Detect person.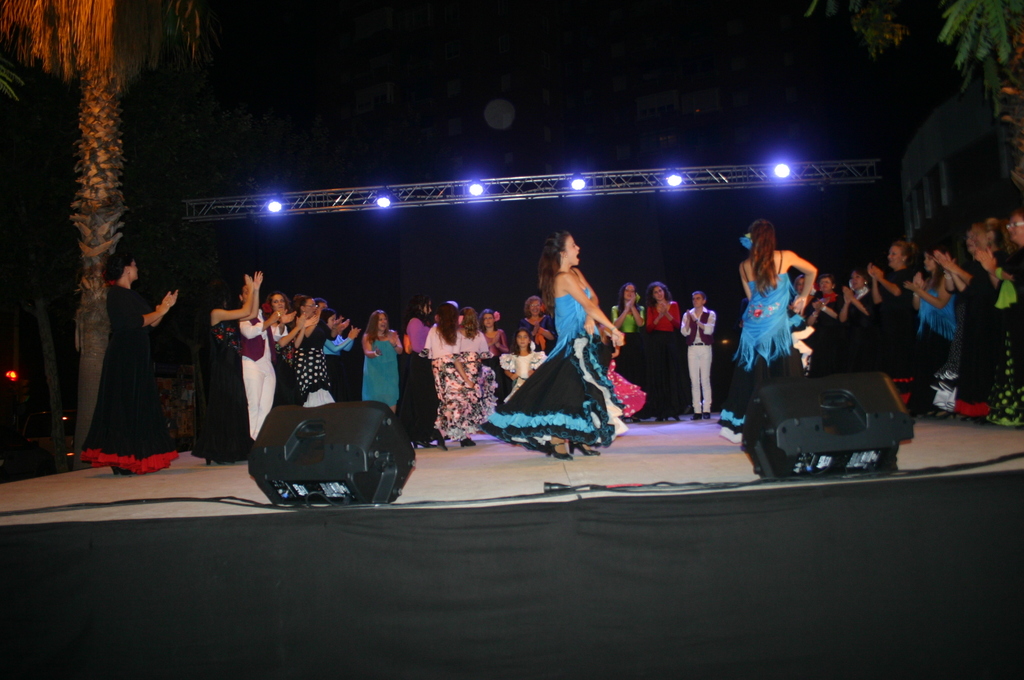
Detected at x1=314 y1=306 x2=354 y2=400.
